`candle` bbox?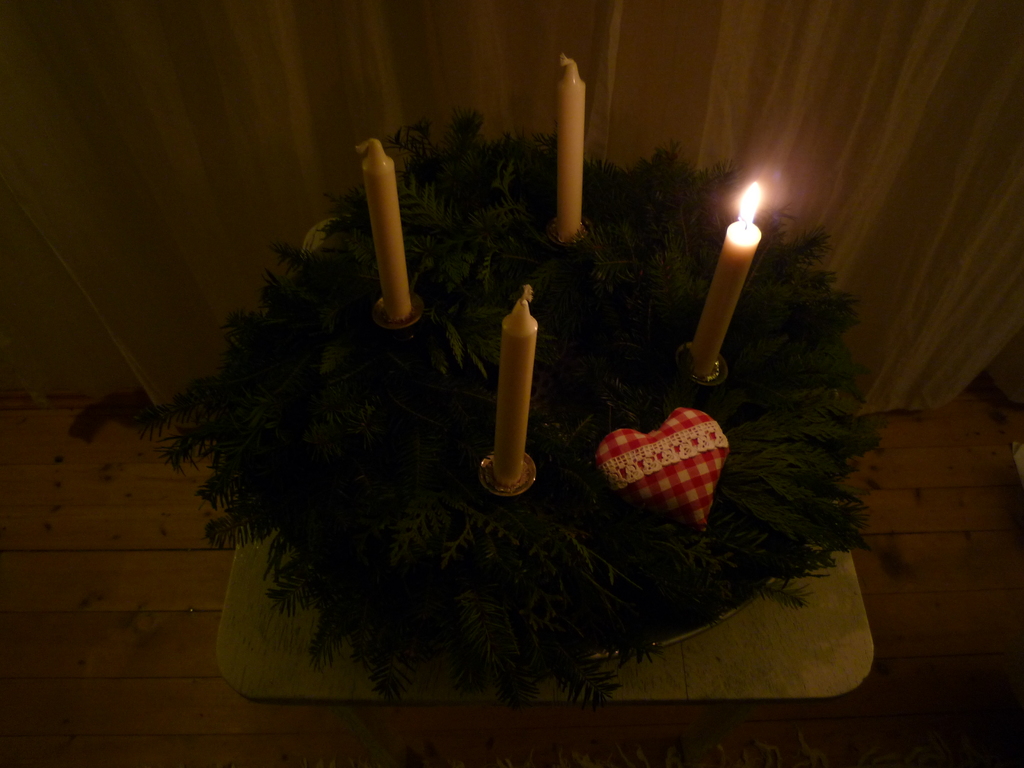
left=558, top=49, right=584, bottom=241
